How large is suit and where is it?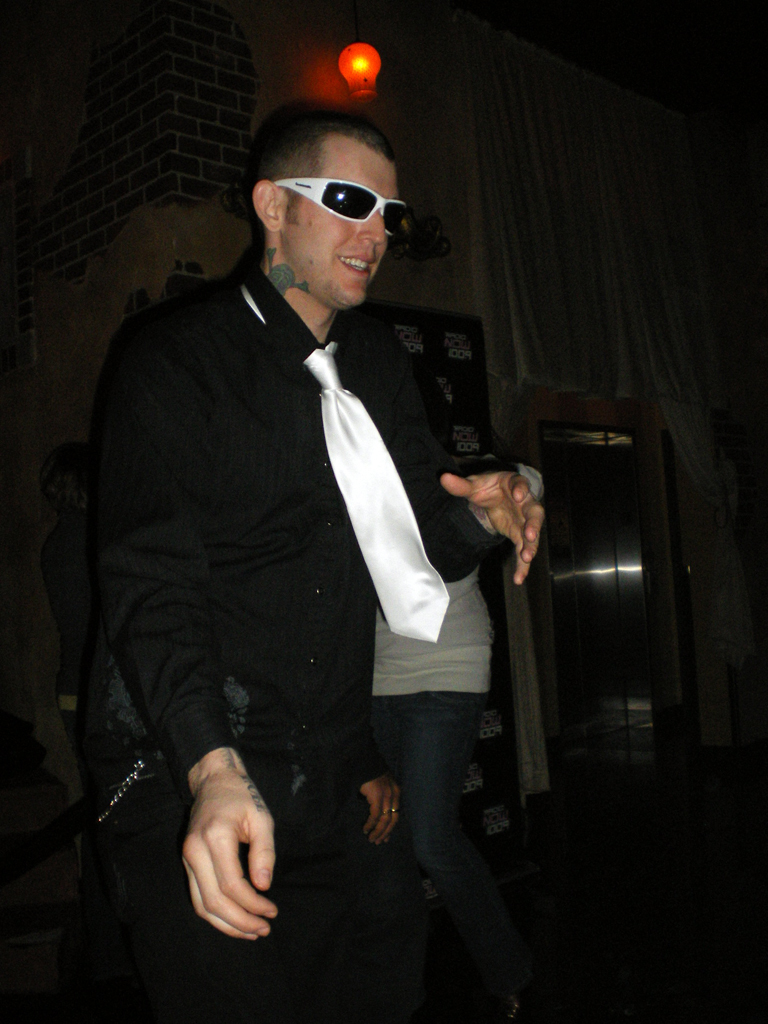
Bounding box: 82:175:476:968.
